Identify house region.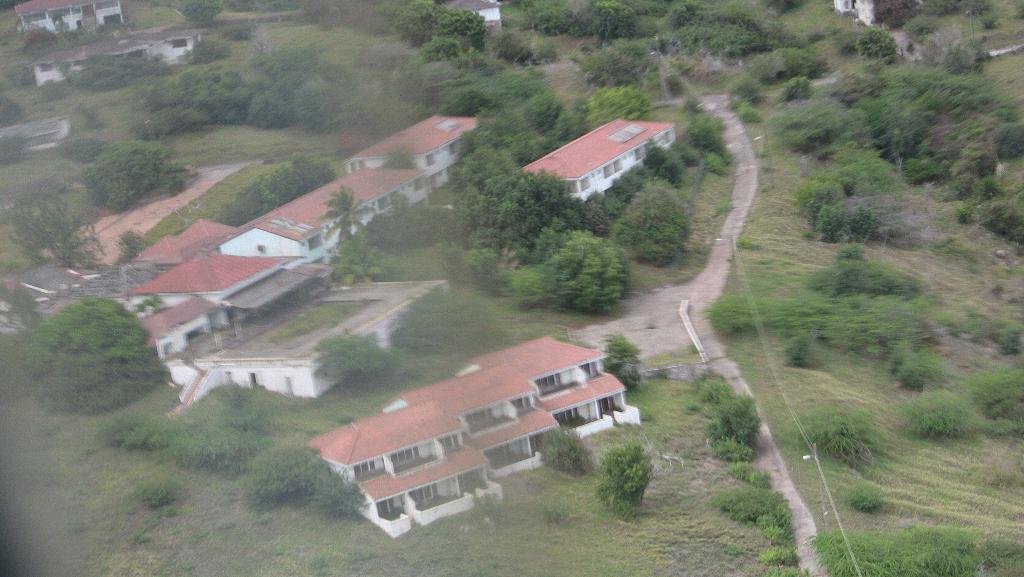
Region: 8, 0, 127, 39.
